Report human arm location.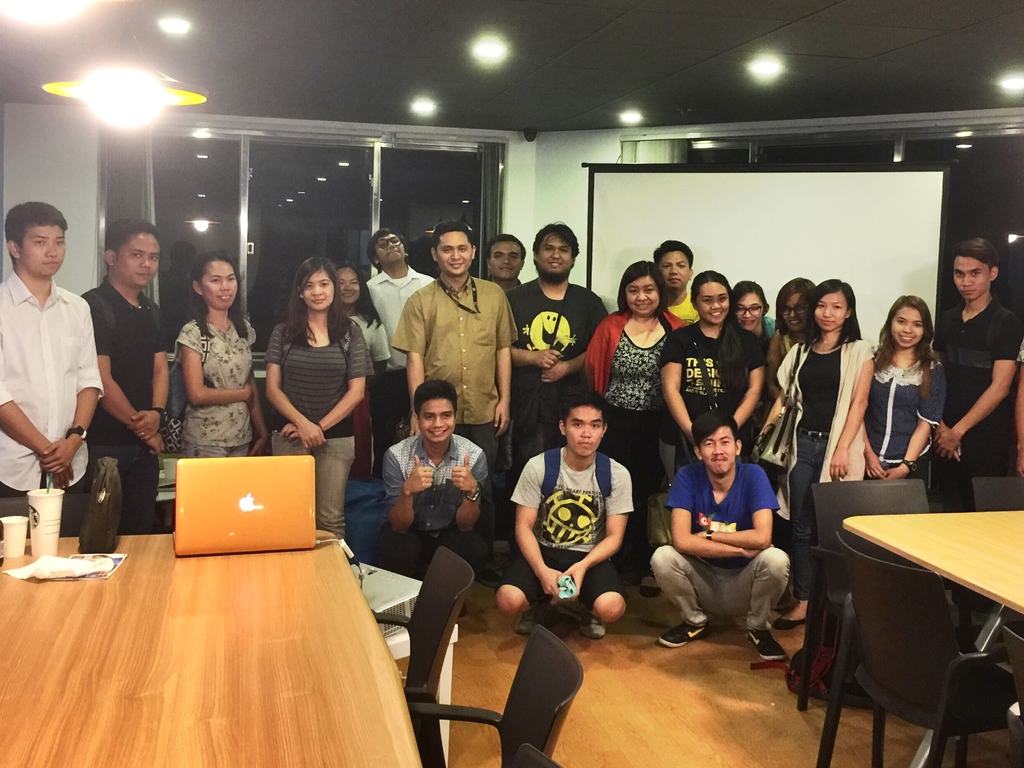
Report: <bbox>702, 461, 776, 549</bbox>.
